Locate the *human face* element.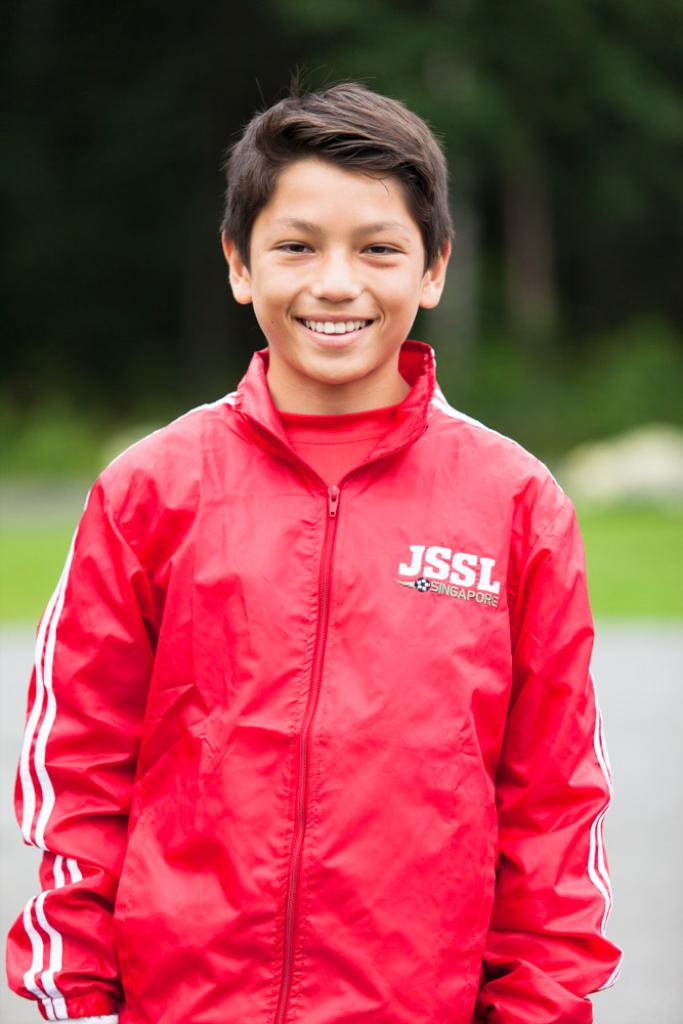
Element bbox: {"left": 255, "top": 161, "right": 417, "bottom": 384}.
